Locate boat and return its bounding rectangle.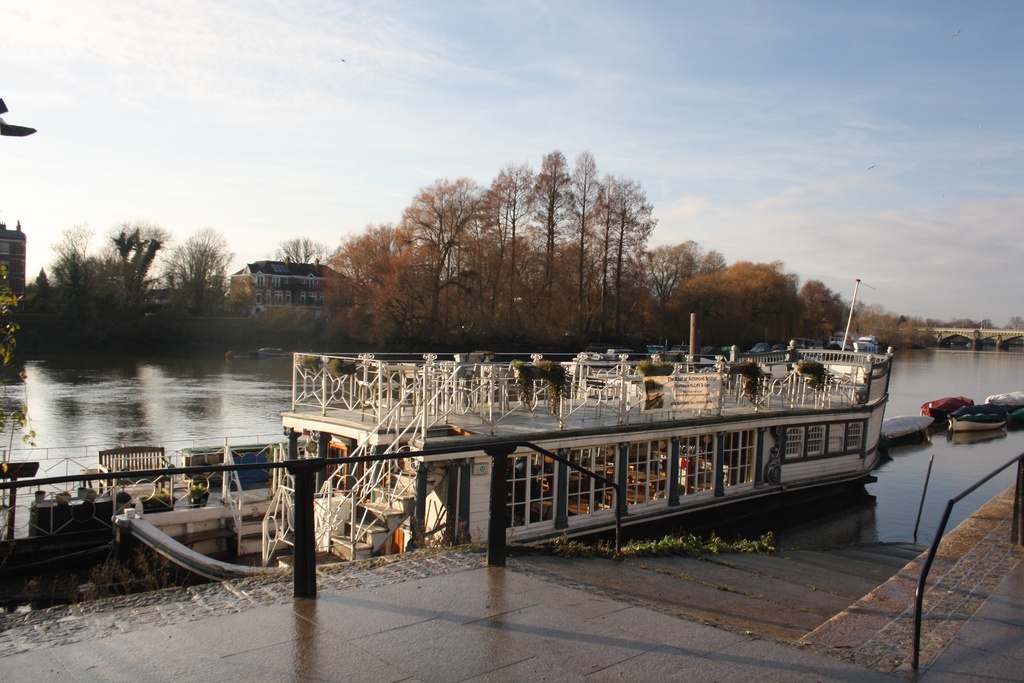
x1=829, y1=334, x2=847, y2=350.
